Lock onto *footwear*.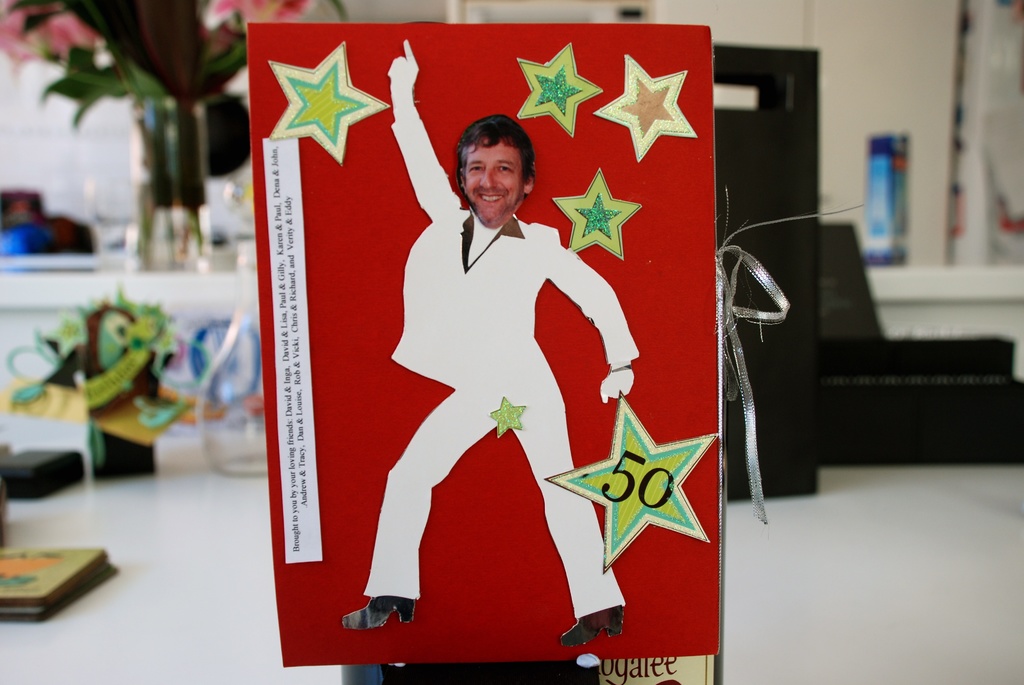
Locked: rect(341, 590, 429, 628).
